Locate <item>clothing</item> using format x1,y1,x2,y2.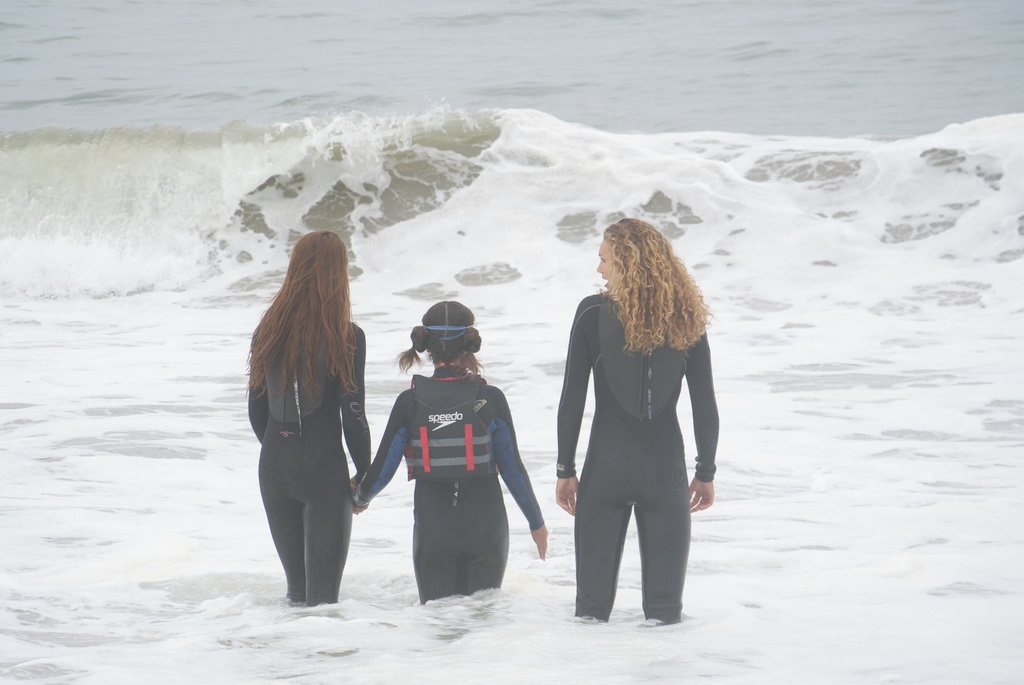
354,368,541,608.
